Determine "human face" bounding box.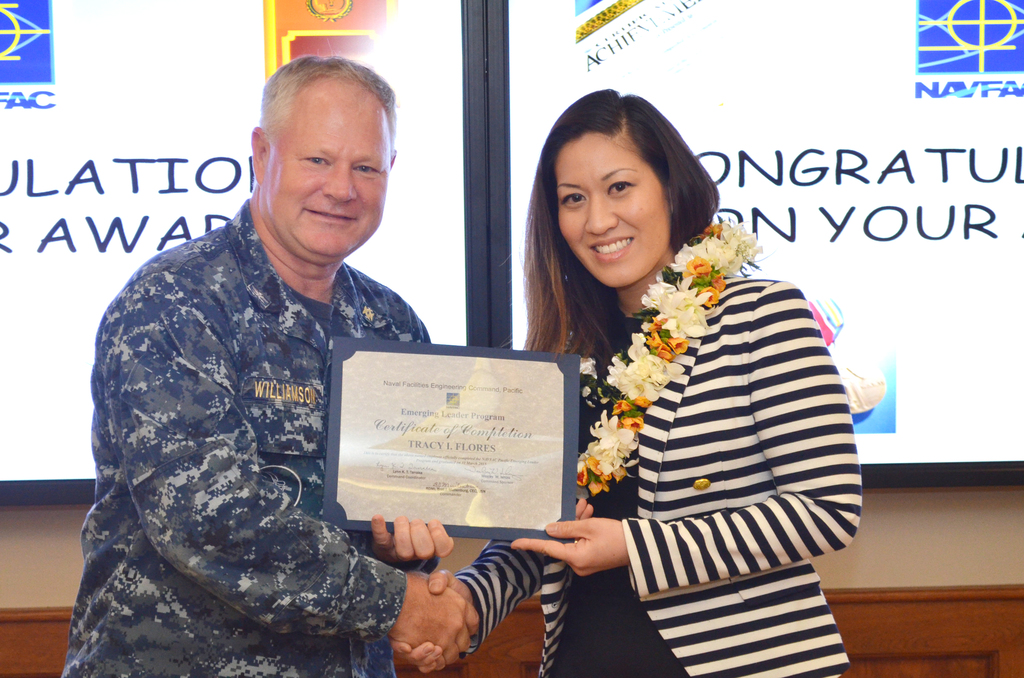
Determined: Rect(557, 139, 668, 286).
